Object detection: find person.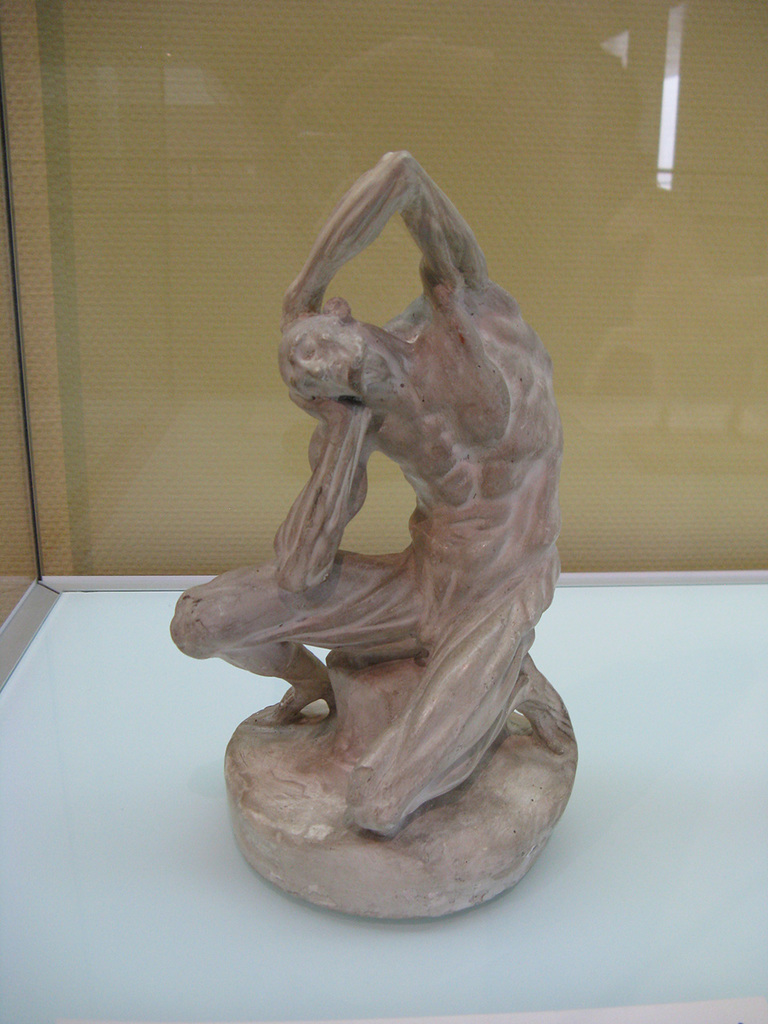
BBox(174, 139, 580, 838).
